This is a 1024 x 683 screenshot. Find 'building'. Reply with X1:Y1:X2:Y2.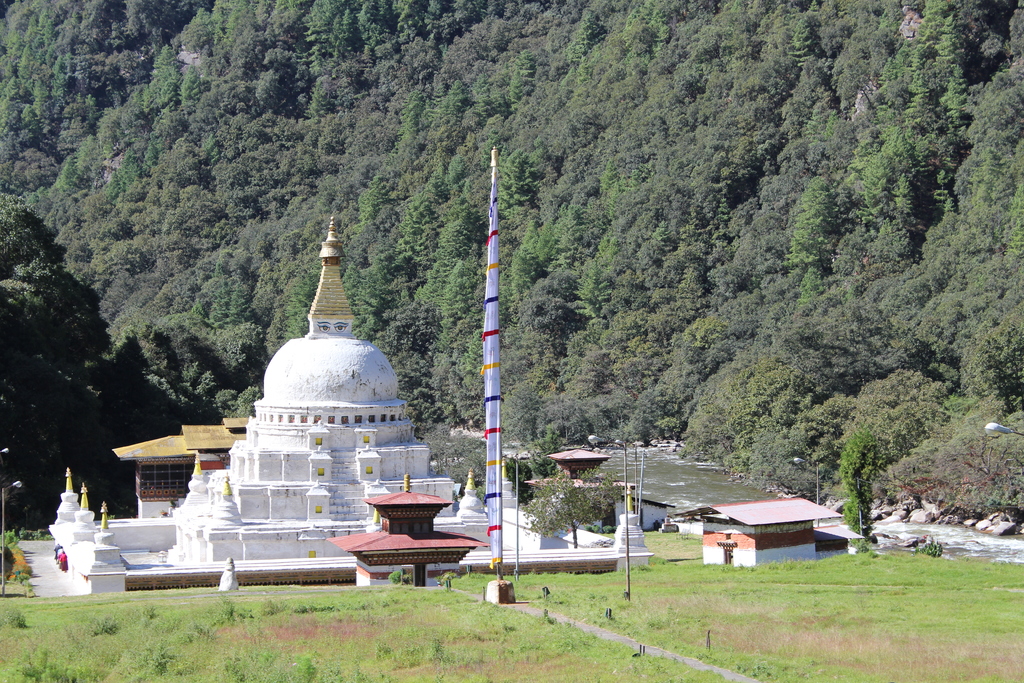
666:494:847:573.
